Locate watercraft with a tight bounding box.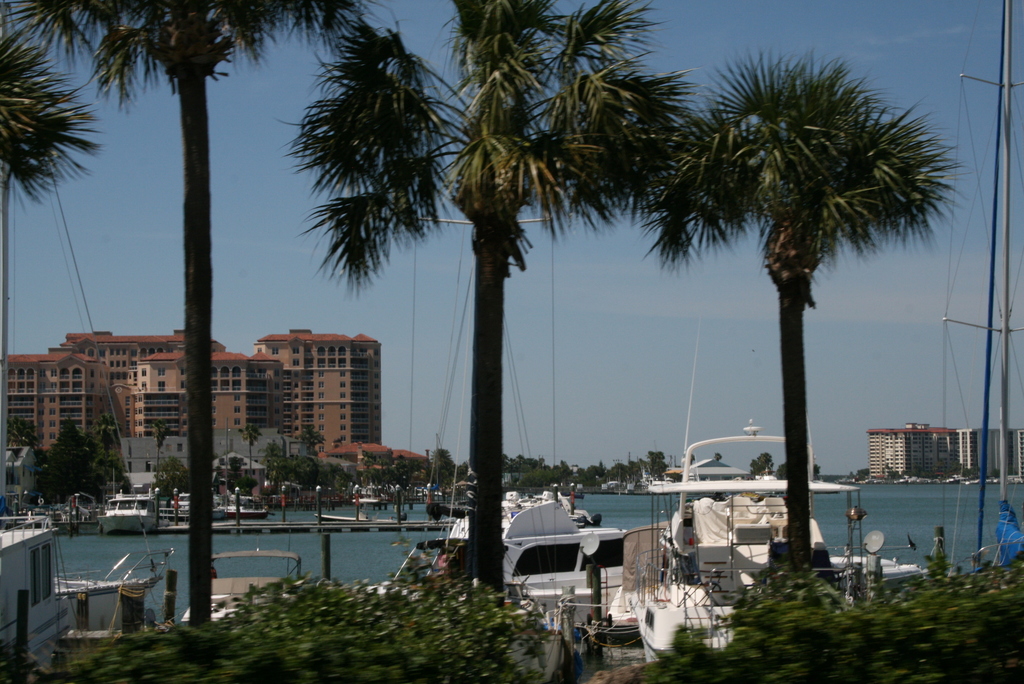
(232,484,267,514).
